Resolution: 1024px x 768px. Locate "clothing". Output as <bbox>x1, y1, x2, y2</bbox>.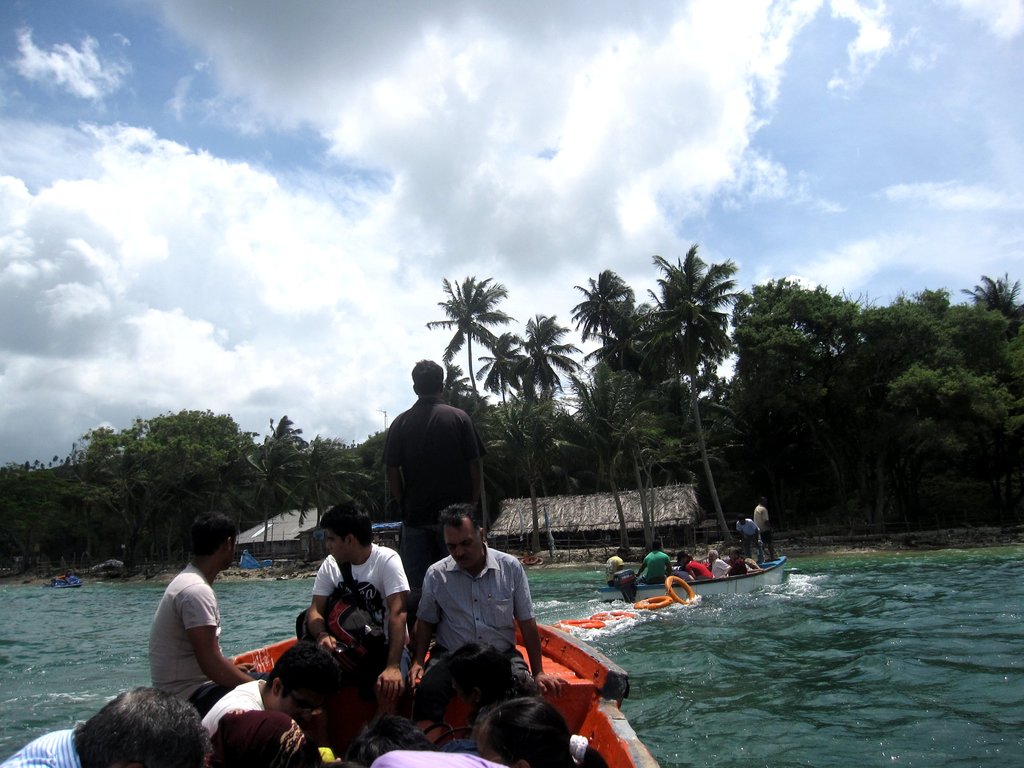
<bbox>305, 543, 410, 623</bbox>.
